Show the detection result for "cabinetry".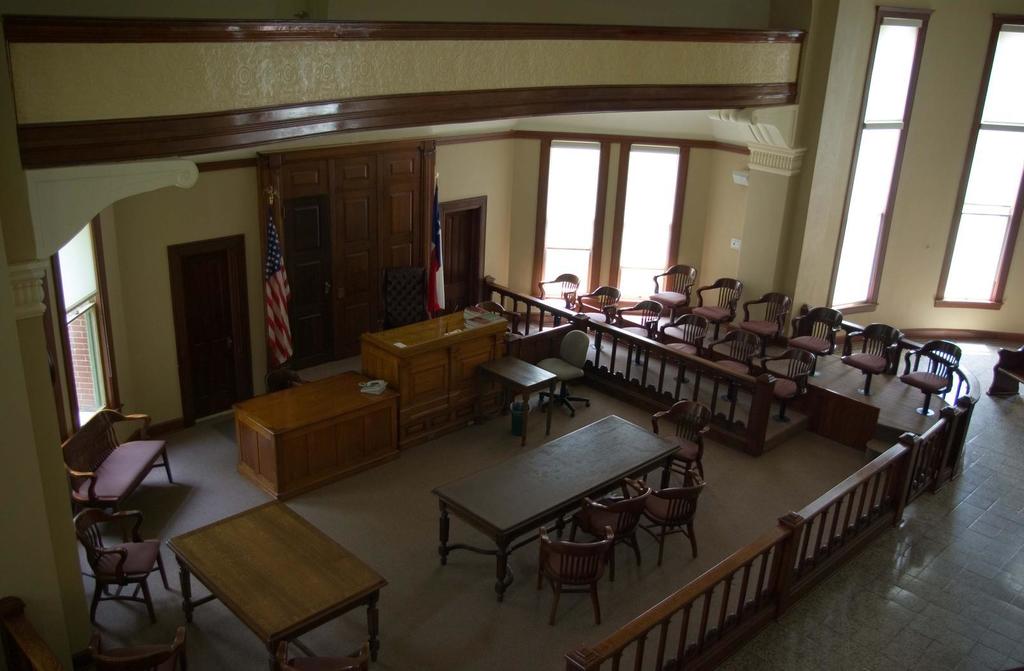
<region>477, 394, 505, 407</region>.
